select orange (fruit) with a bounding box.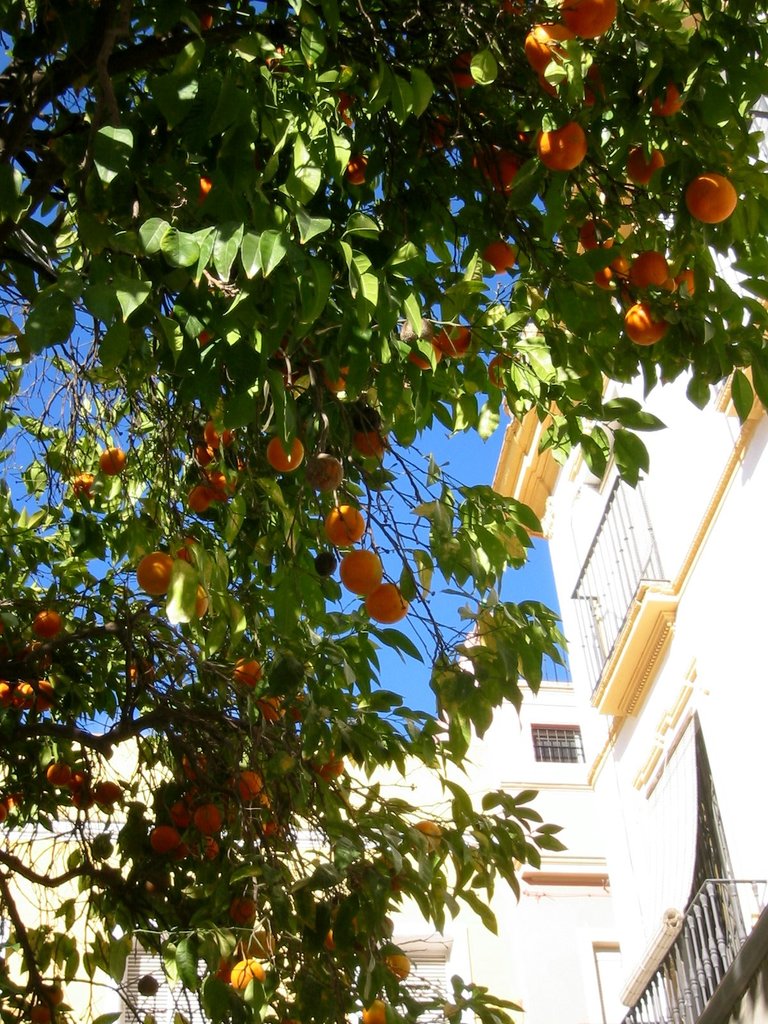
Rect(330, 509, 361, 553).
